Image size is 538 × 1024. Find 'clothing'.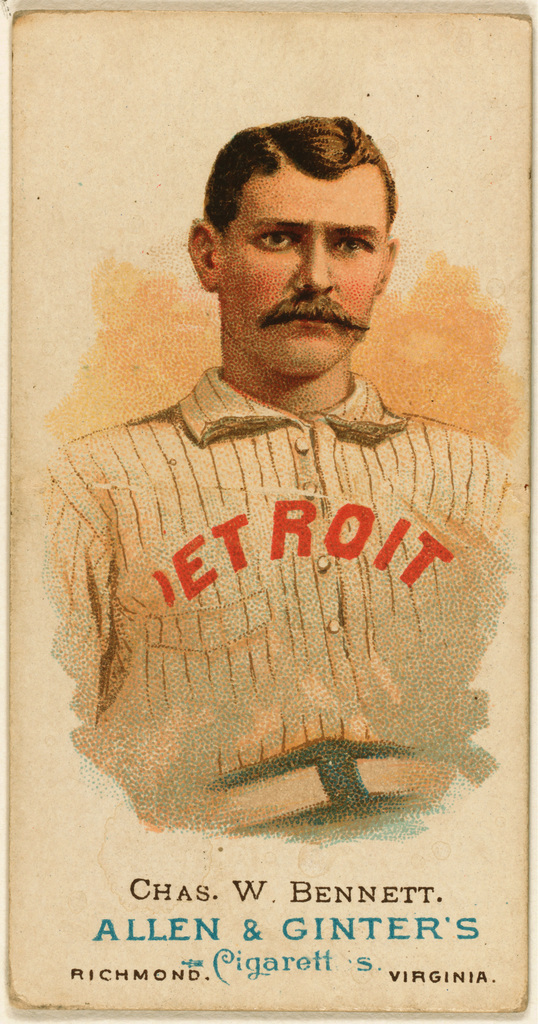
x1=59, y1=358, x2=511, y2=791.
